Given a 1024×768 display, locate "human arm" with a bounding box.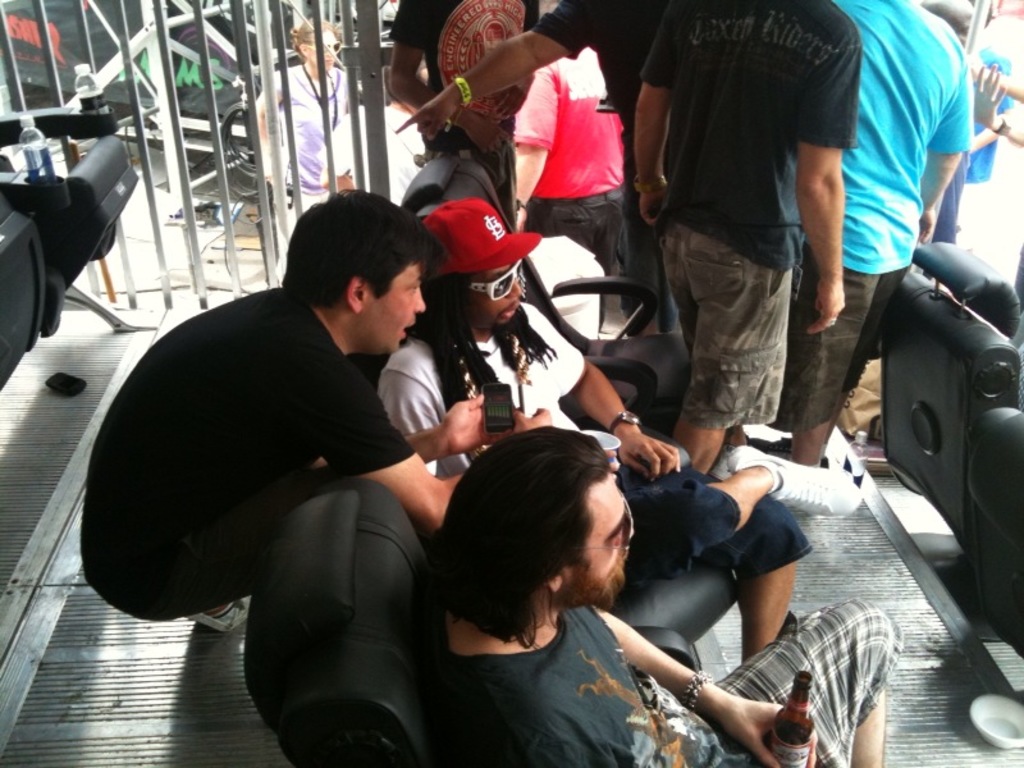
Located: <bbox>321, 99, 362, 193</bbox>.
